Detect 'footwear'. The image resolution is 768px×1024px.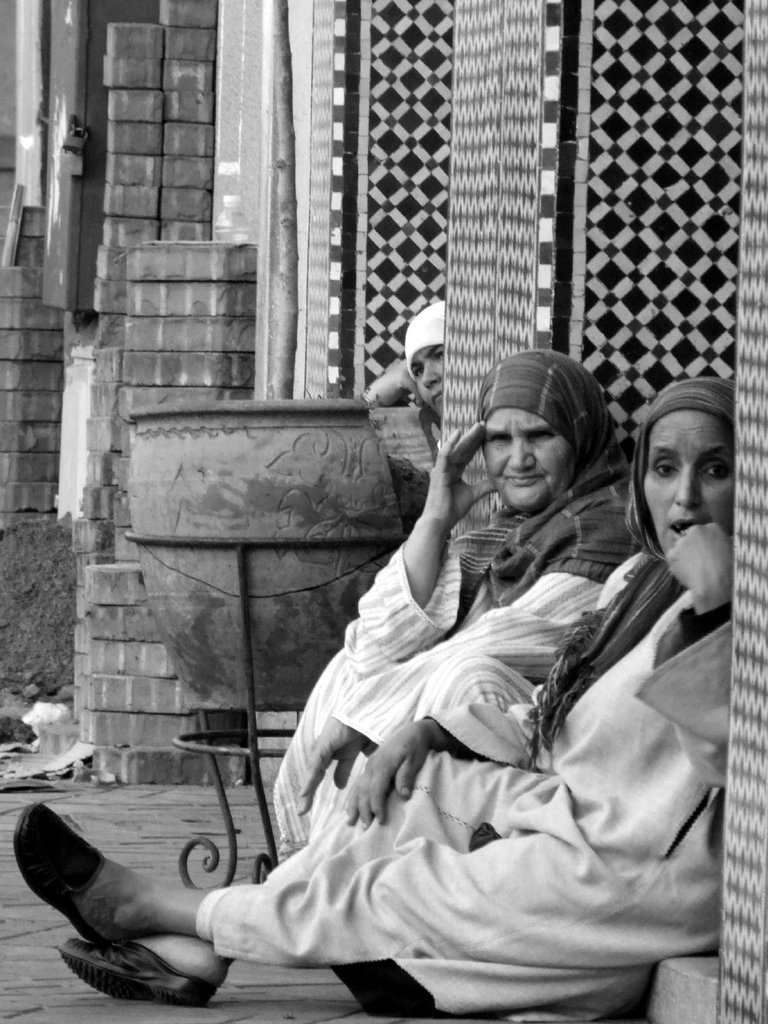
[57,934,216,1007].
